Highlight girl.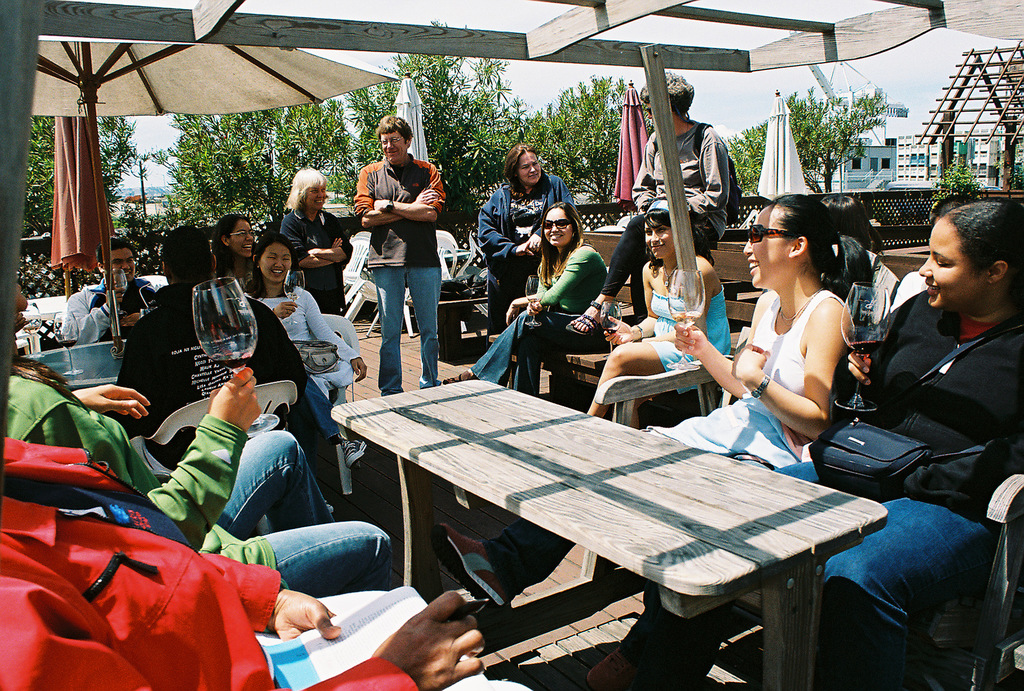
Highlighted region: bbox=[447, 203, 611, 386].
